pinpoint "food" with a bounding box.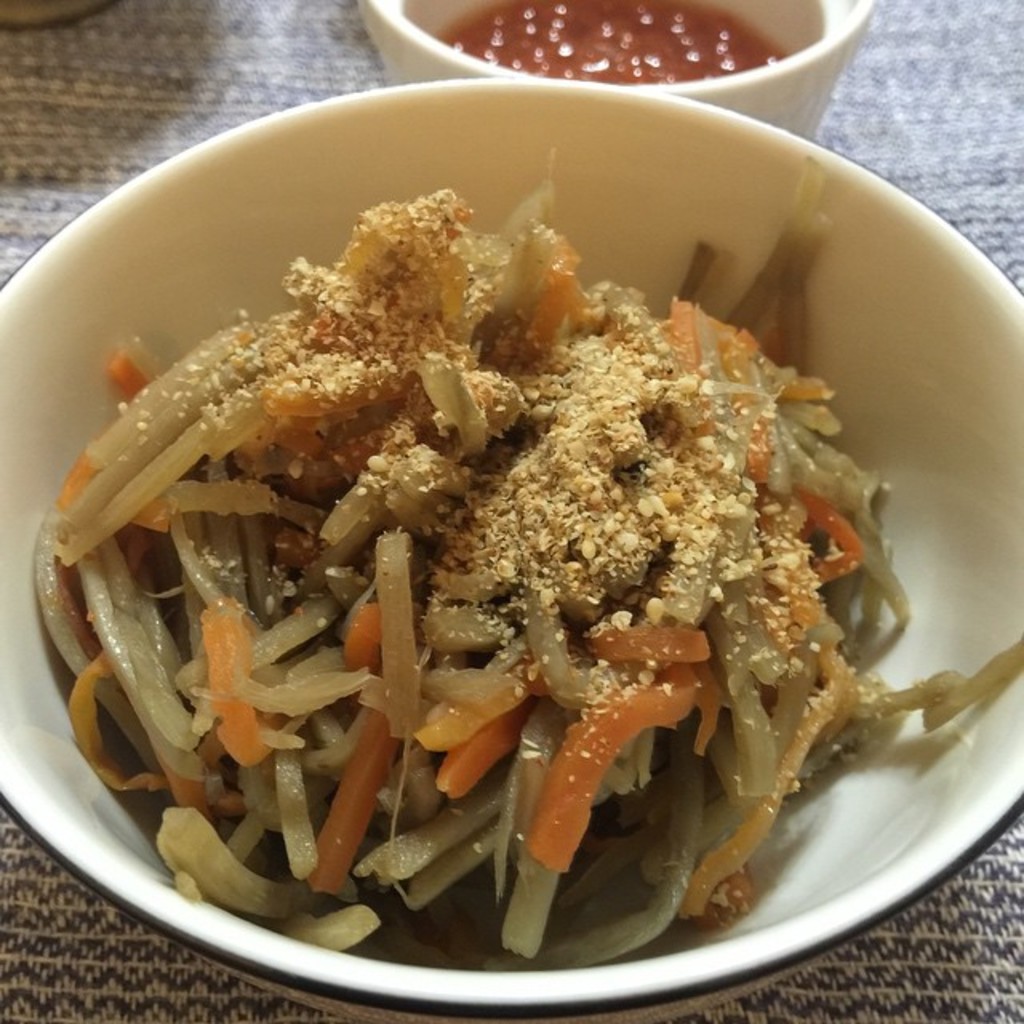
bbox(32, 146, 1022, 973).
